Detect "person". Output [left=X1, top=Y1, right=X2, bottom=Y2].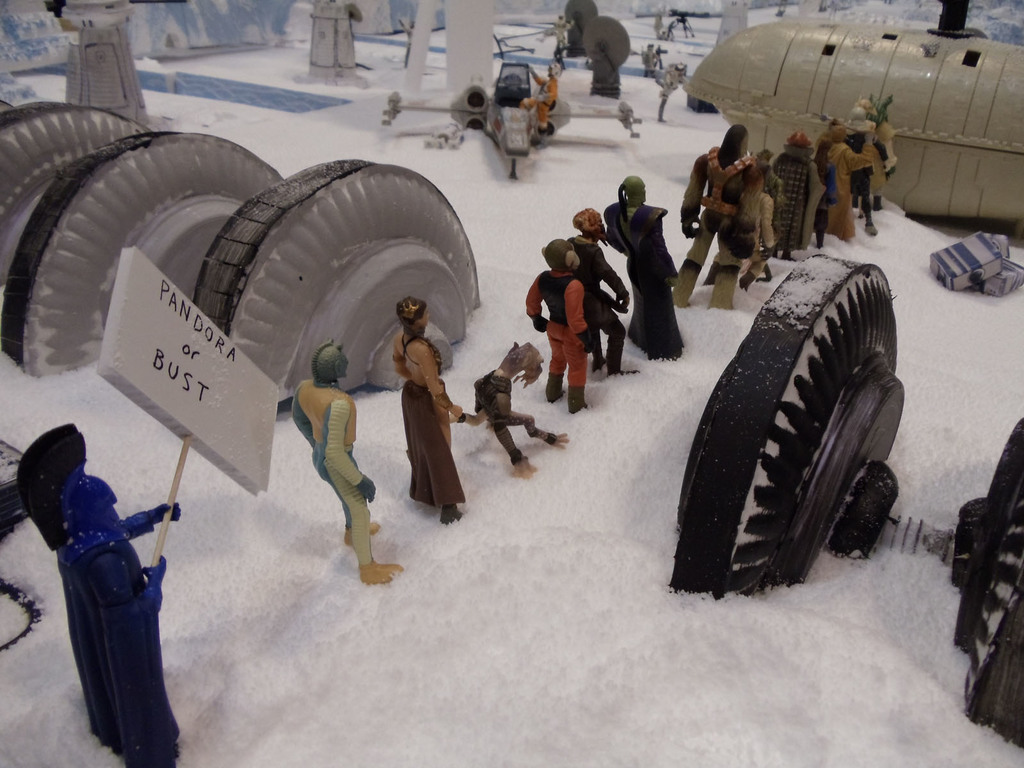
[left=675, top=121, right=767, bottom=318].
